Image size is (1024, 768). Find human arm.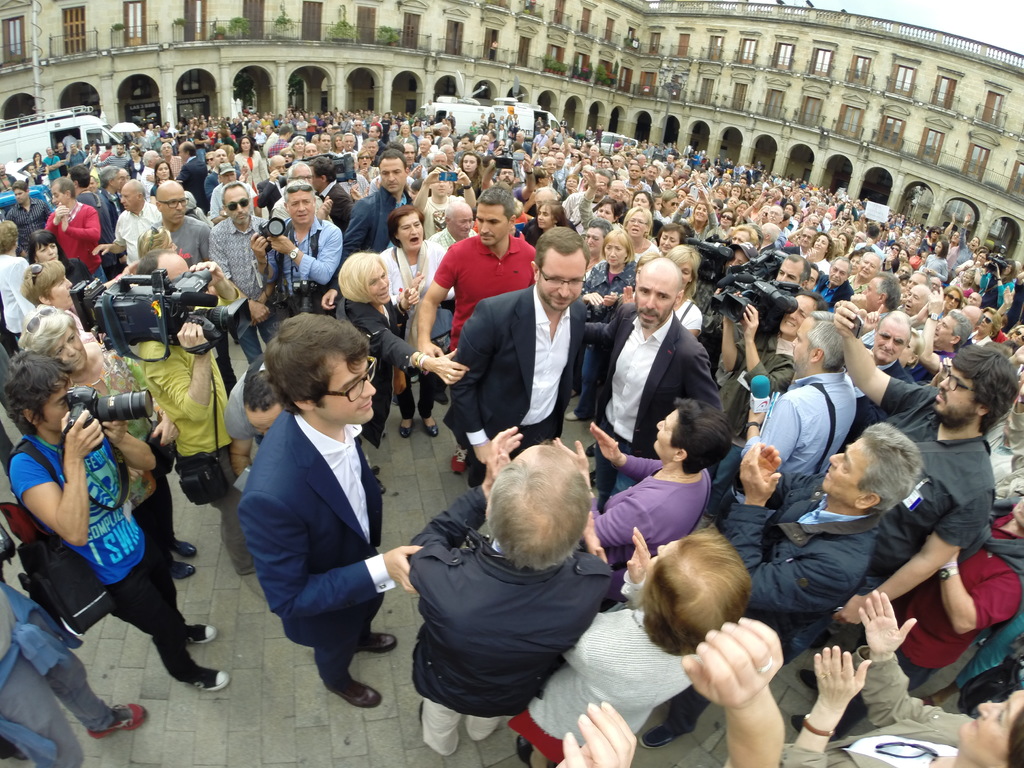
{"left": 786, "top": 657, "right": 885, "bottom": 764}.
